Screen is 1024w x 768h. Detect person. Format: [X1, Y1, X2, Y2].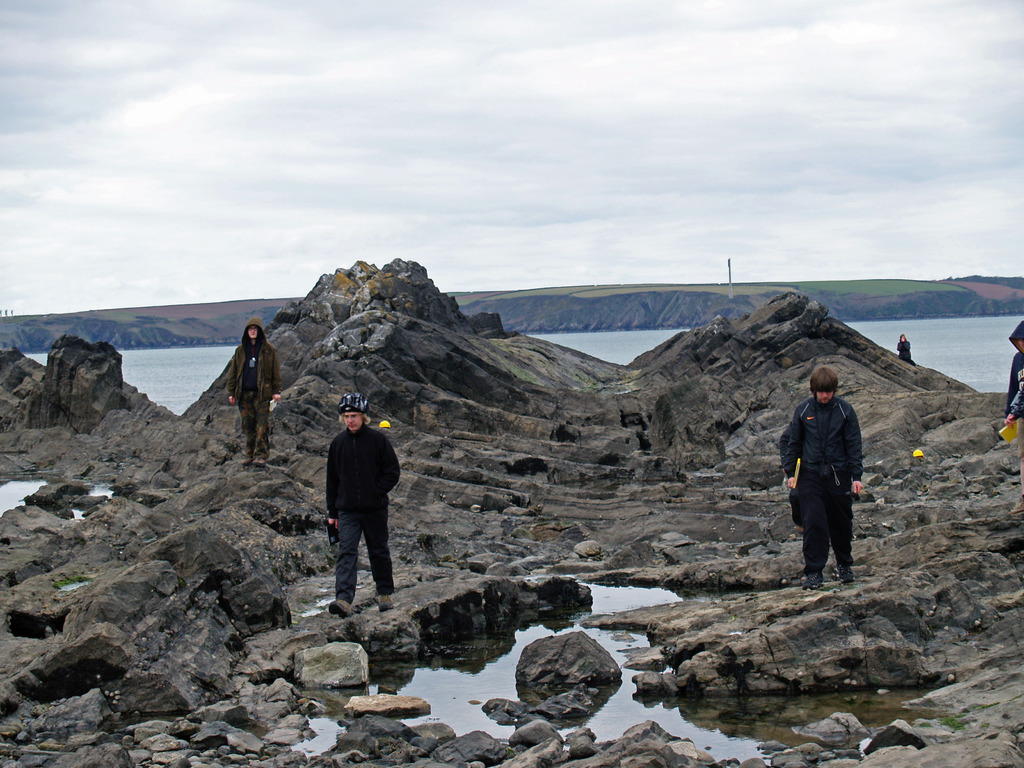
[223, 315, 282, 460].
